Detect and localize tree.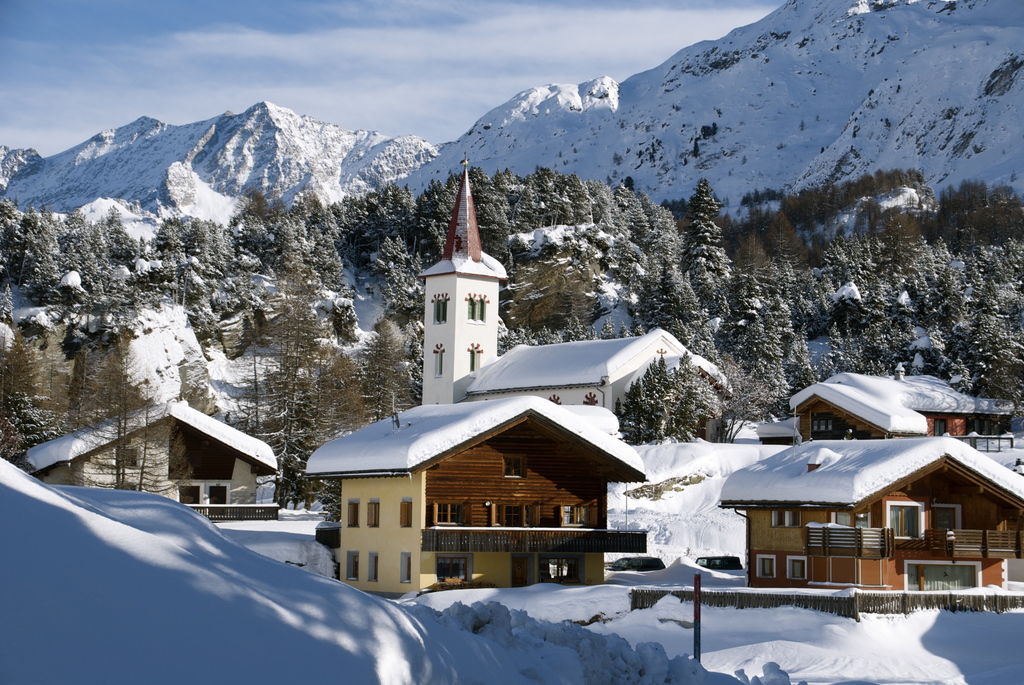
Localized at bbox=[493, 165, 588, 226].
